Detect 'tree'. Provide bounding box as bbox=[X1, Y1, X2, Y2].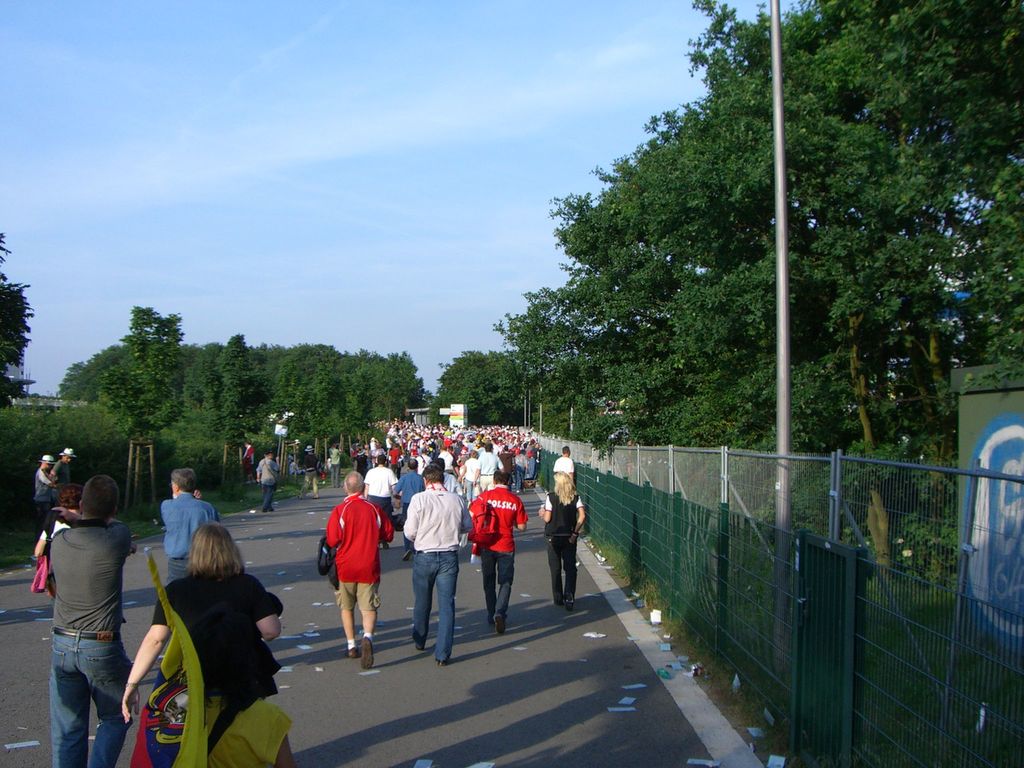
bbox=[104, 301, 181, 436].
